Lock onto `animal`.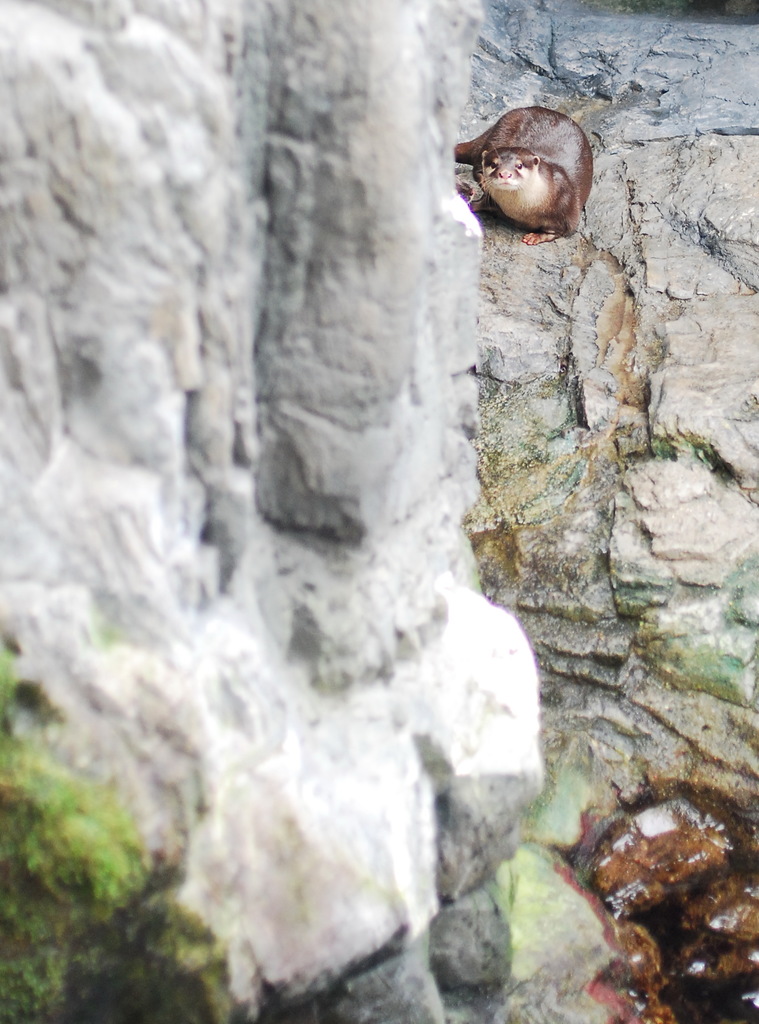
Locked: (456,106,596,251).
